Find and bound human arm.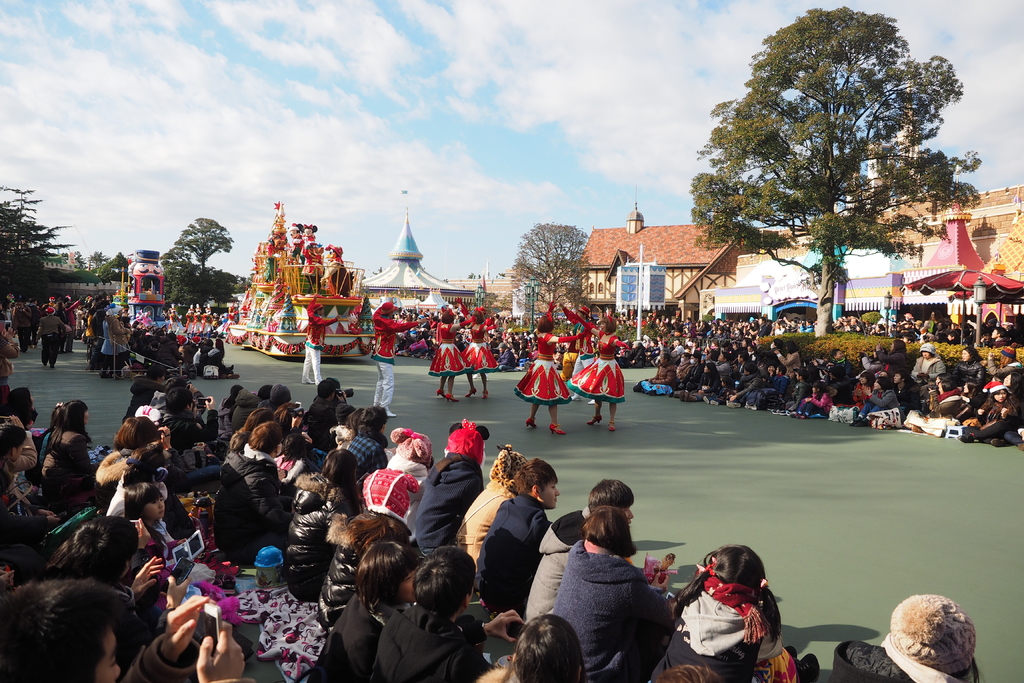
Bound: (476,605,527,648).
